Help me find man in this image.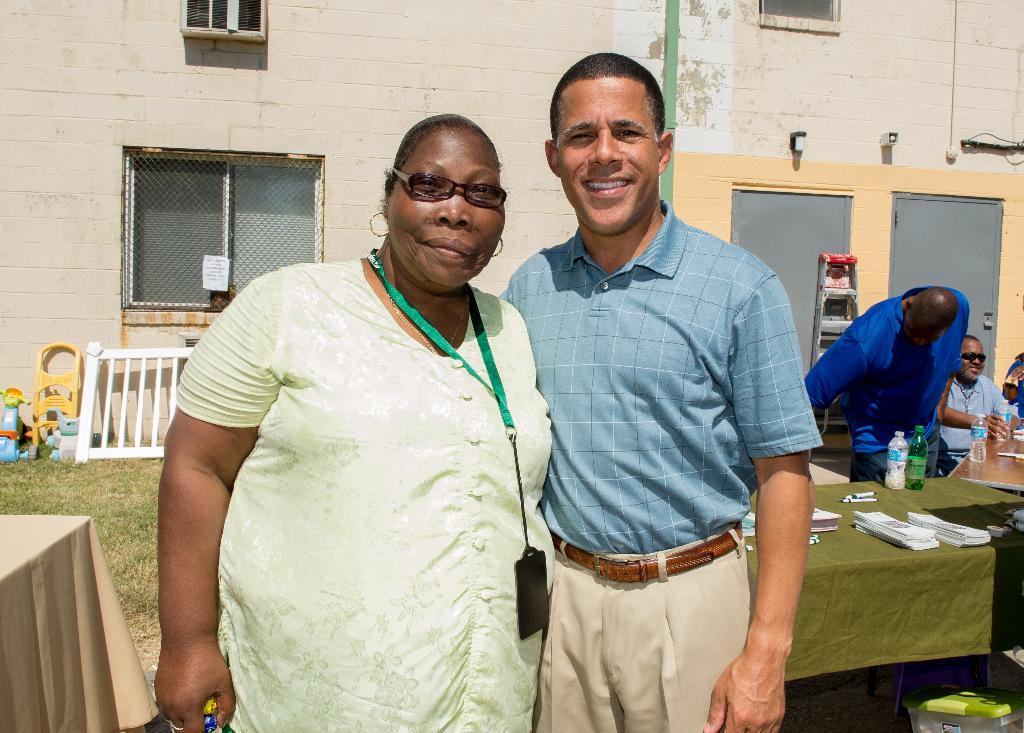
Found it: bbox=(497, 78, 852, 726).
